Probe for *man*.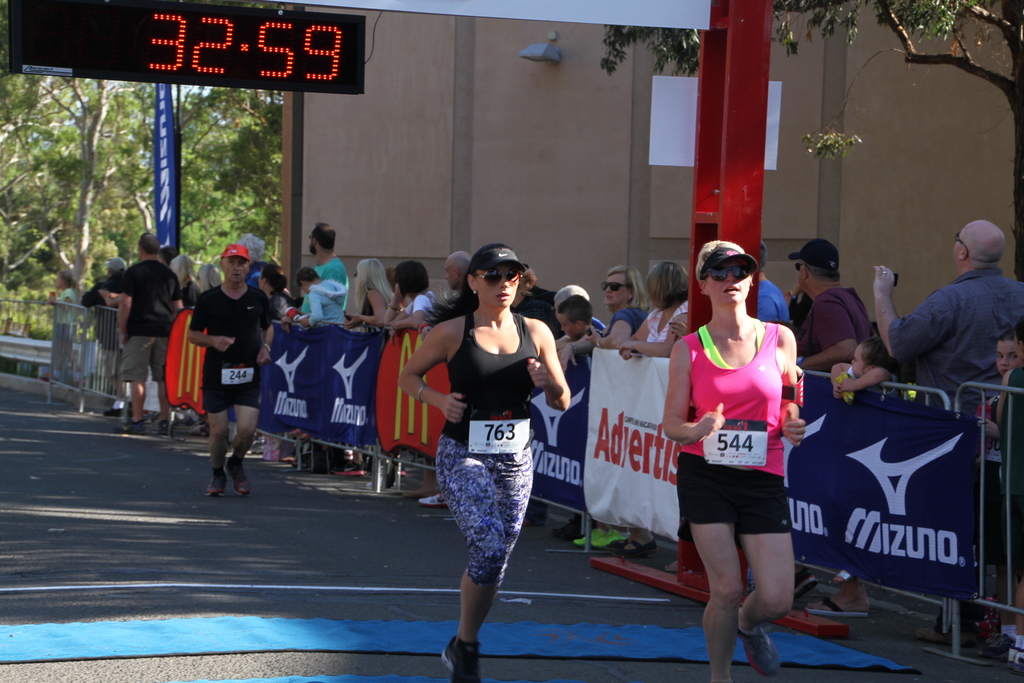
Probe result: <region>887, 219, 1020, 428</region>.
